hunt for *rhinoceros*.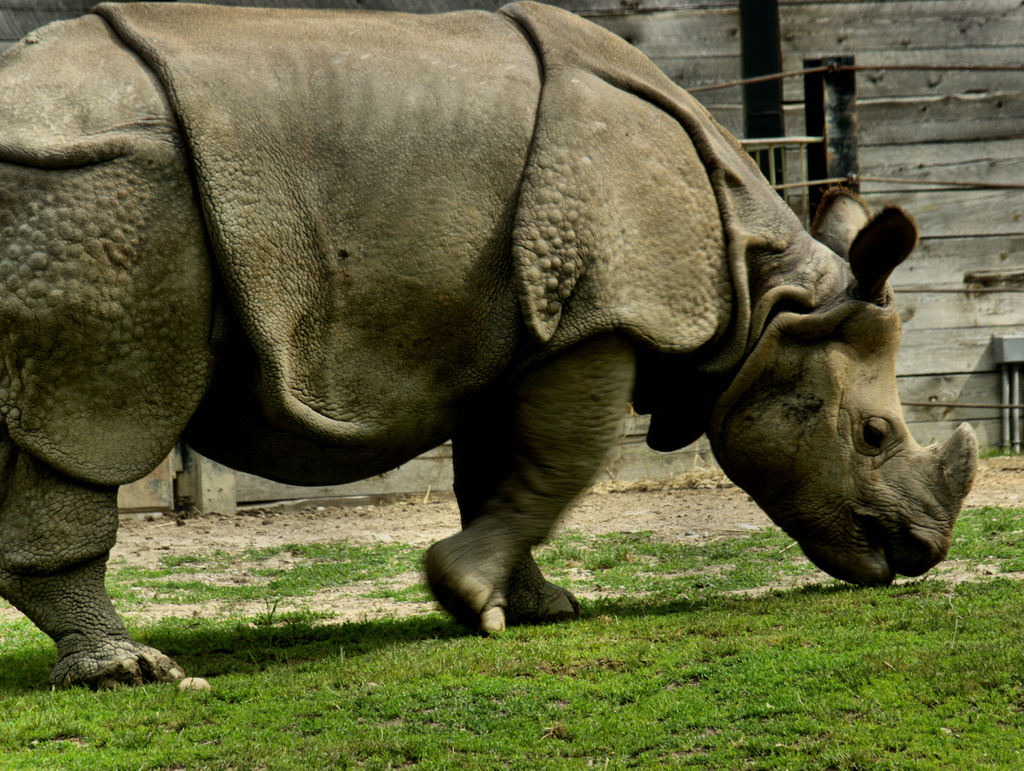
Hunted down at bbox=[0, 0, 985, 701].
